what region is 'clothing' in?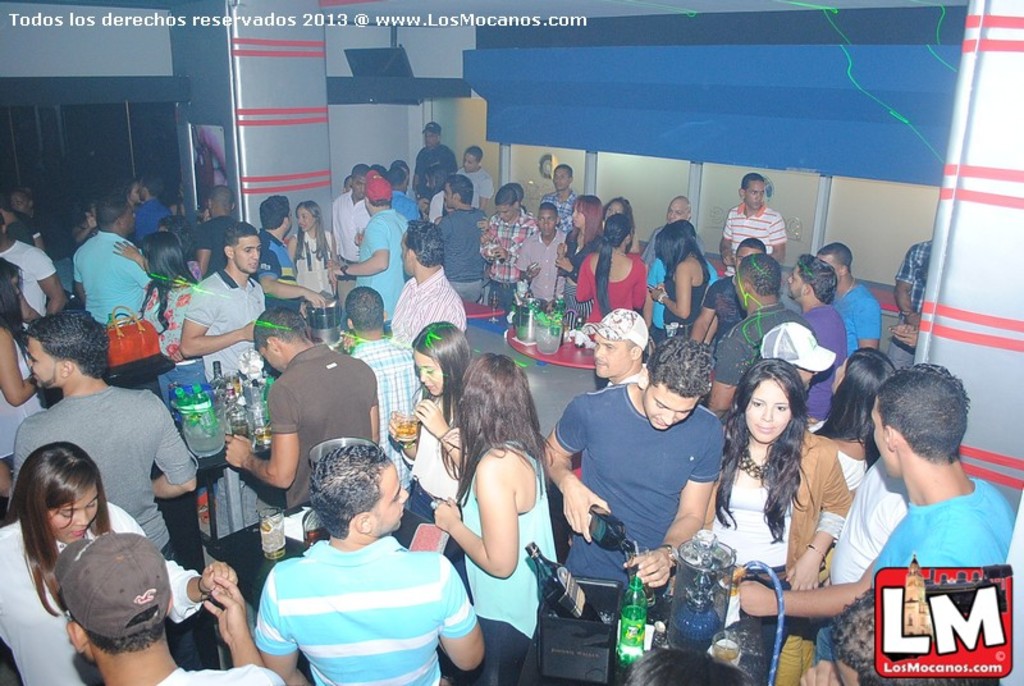
<region>453, 431, 561, 683</region>.
